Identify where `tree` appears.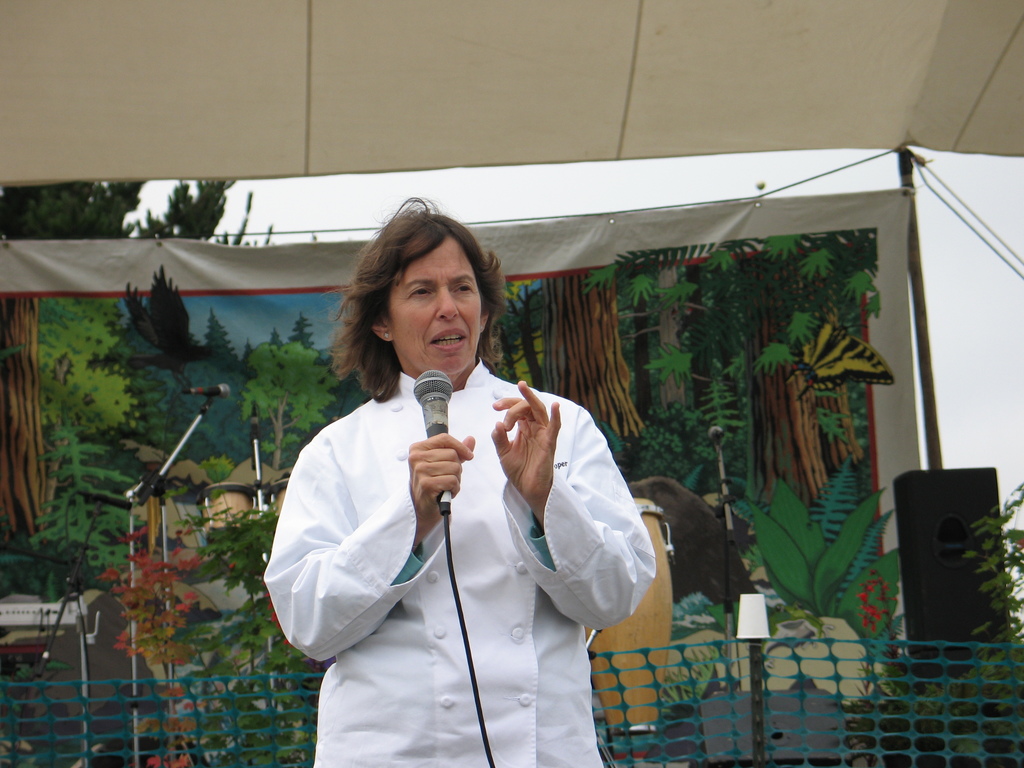
Appears at box=[717, 452, 893, 617].
